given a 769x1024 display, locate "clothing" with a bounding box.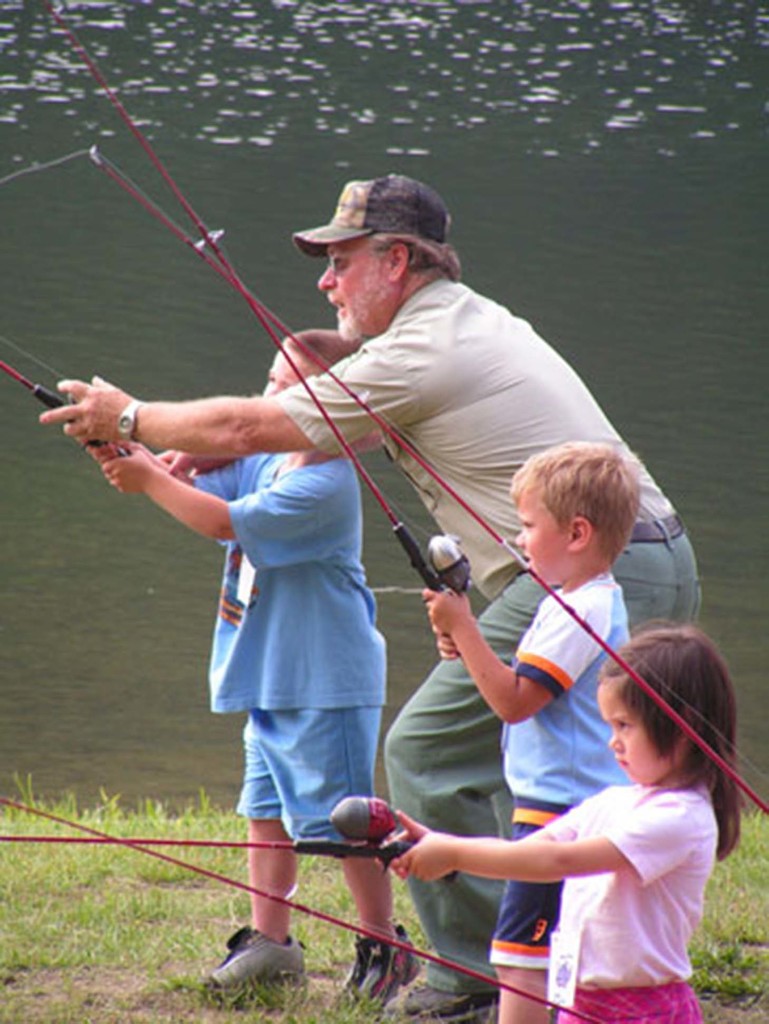
Located: {"left": 187, "top": 450, "right": 391, "bottom": 845}.
